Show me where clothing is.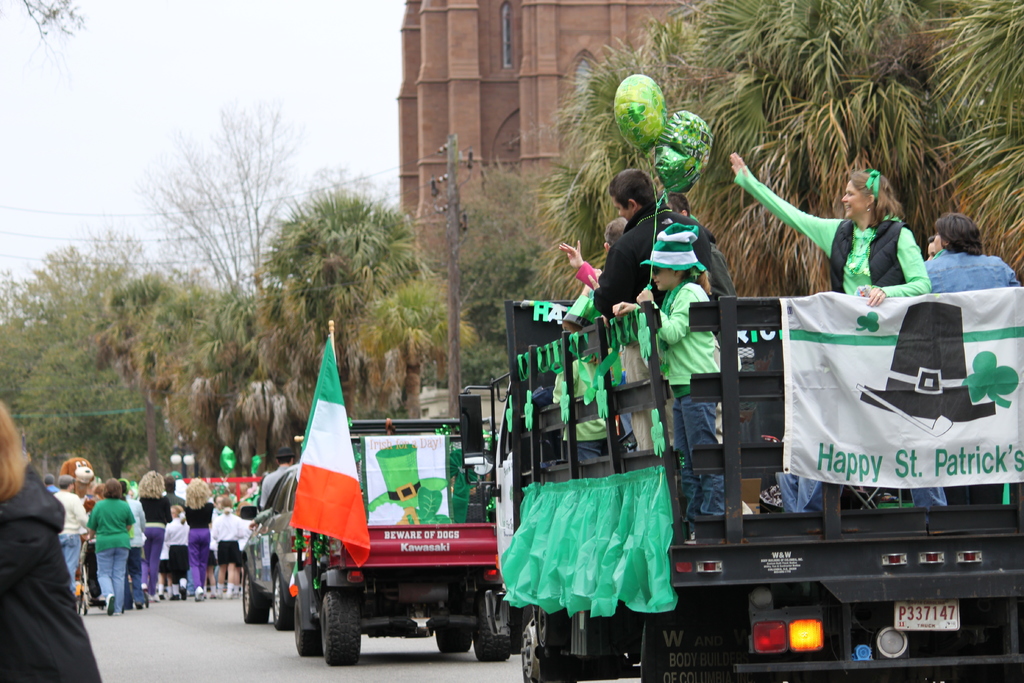
clothing is at pyautogui.locateOnScreen(130, 496, 148, 601).
